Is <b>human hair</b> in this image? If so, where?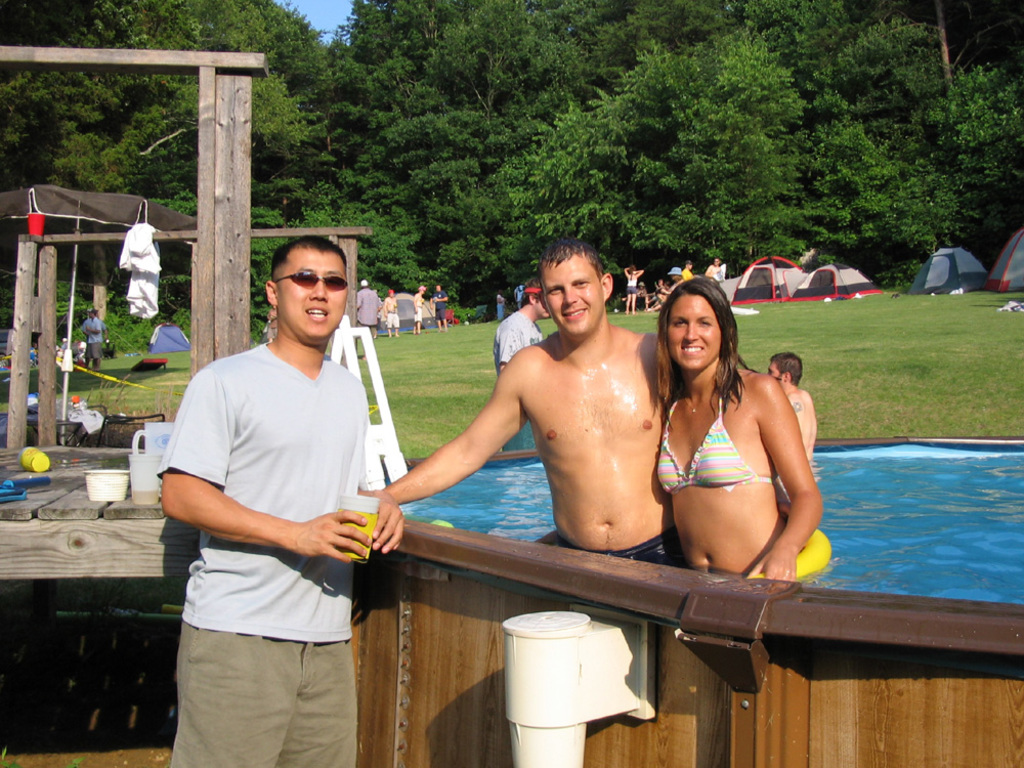
Yes, at [left=773, top=354, right=803, bottom=387].
